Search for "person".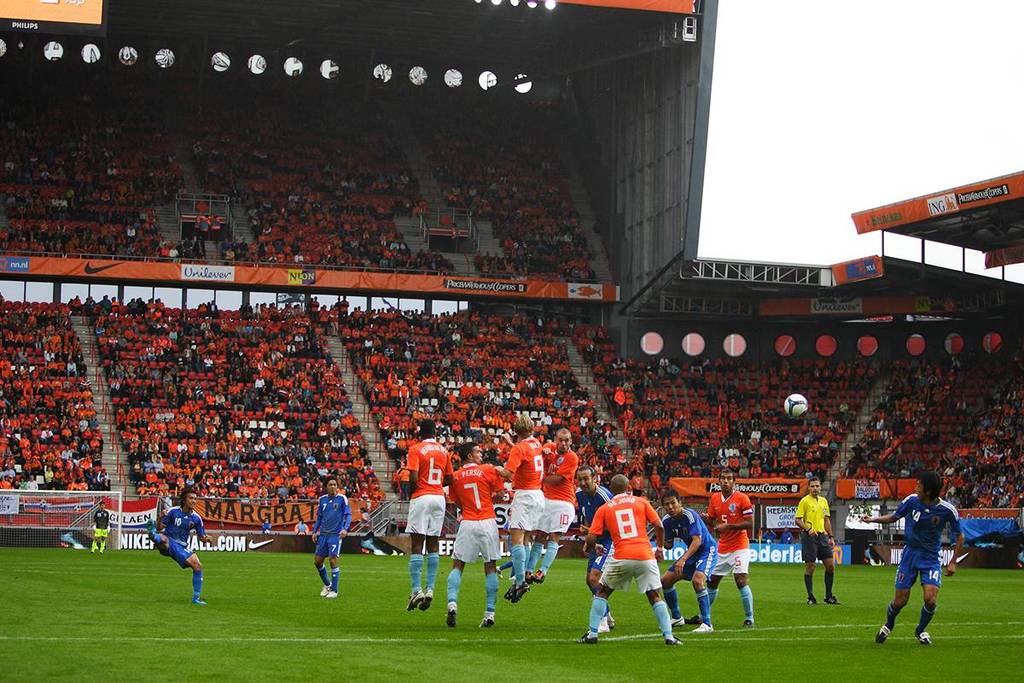
Found at [left=579, top=467, right=613, bottom=635].
